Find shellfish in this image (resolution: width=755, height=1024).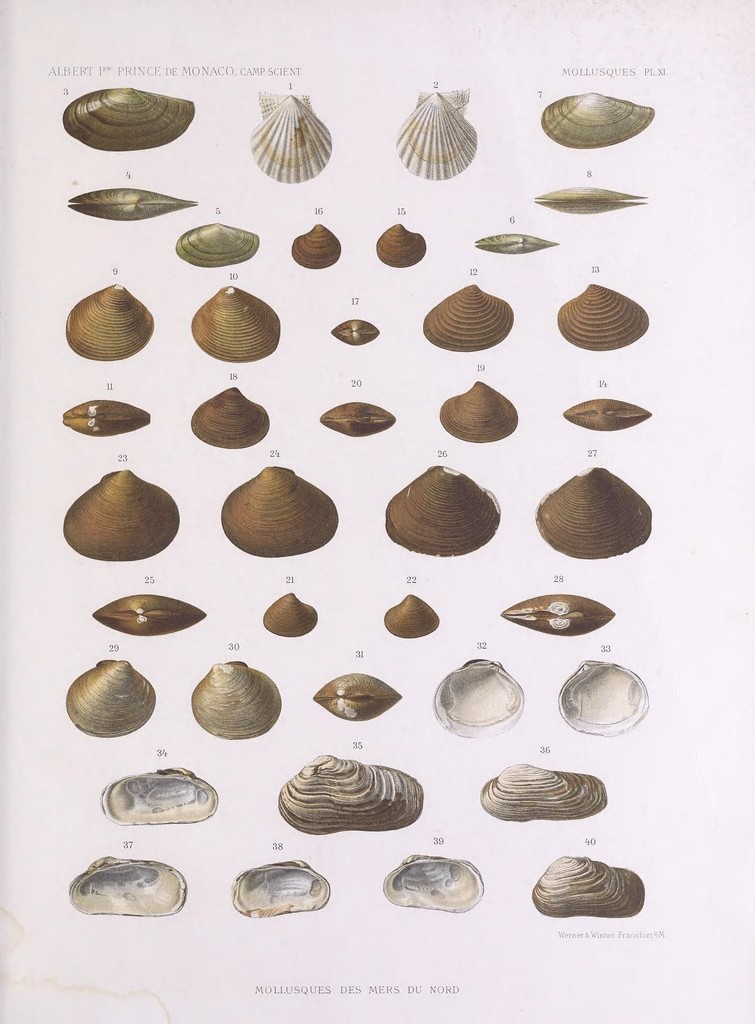
{"x1": 219, "y1": 467, "x2": 336, "y2": 556}.
